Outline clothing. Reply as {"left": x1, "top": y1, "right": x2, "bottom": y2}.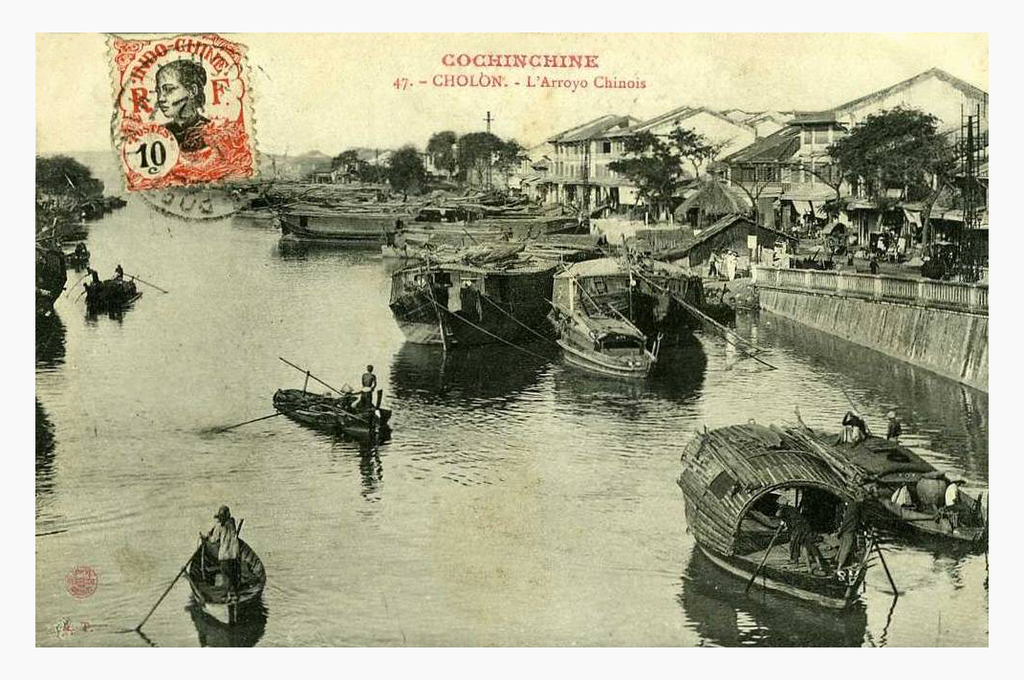
{"left": 944, "top": 481, "right": 964, "bottom": 526}.
